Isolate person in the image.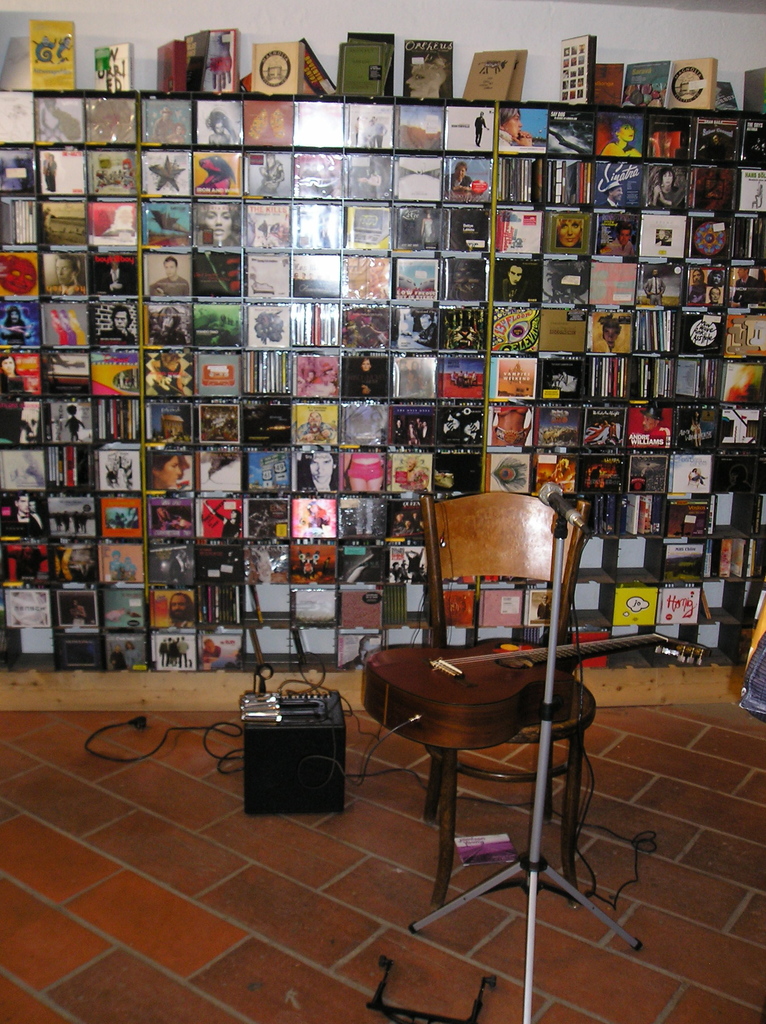
Isolated region: <box>587,412,623,442</box>.
